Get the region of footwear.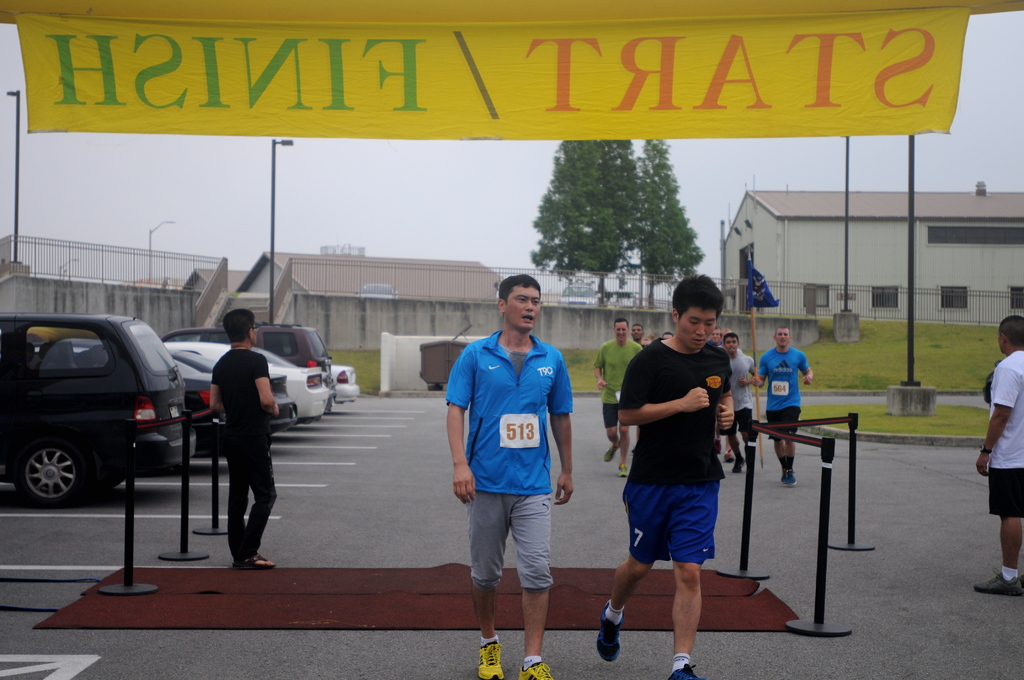
pyautogui.locateOnScreen(518, 660, 554, 679).
